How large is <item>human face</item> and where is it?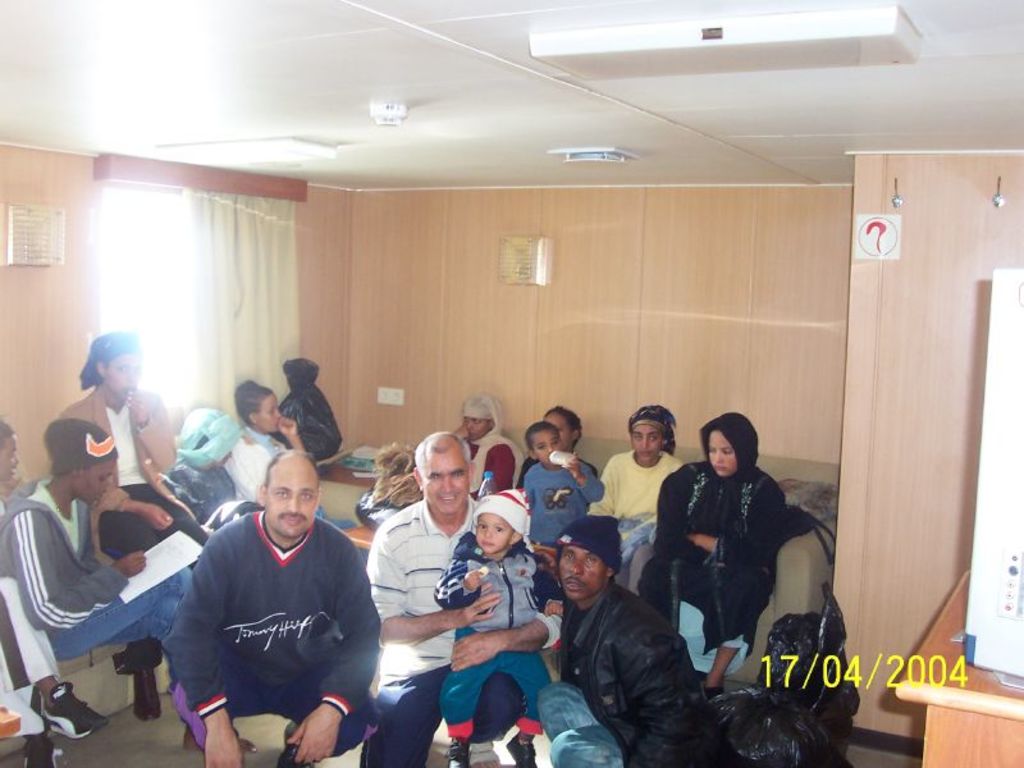
Bounding box: [left=268, top=461, right=320, bottom=535].
